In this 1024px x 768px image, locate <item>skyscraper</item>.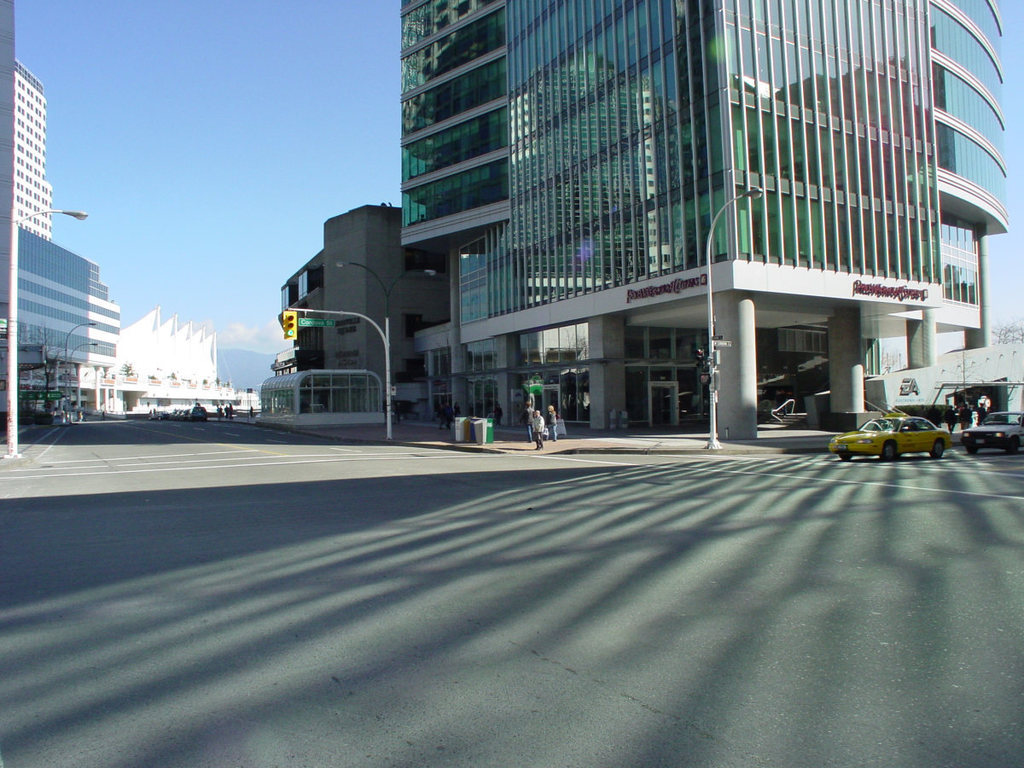
Bounding box: (x1=403, y1=0, x2=1009, y2=442).
